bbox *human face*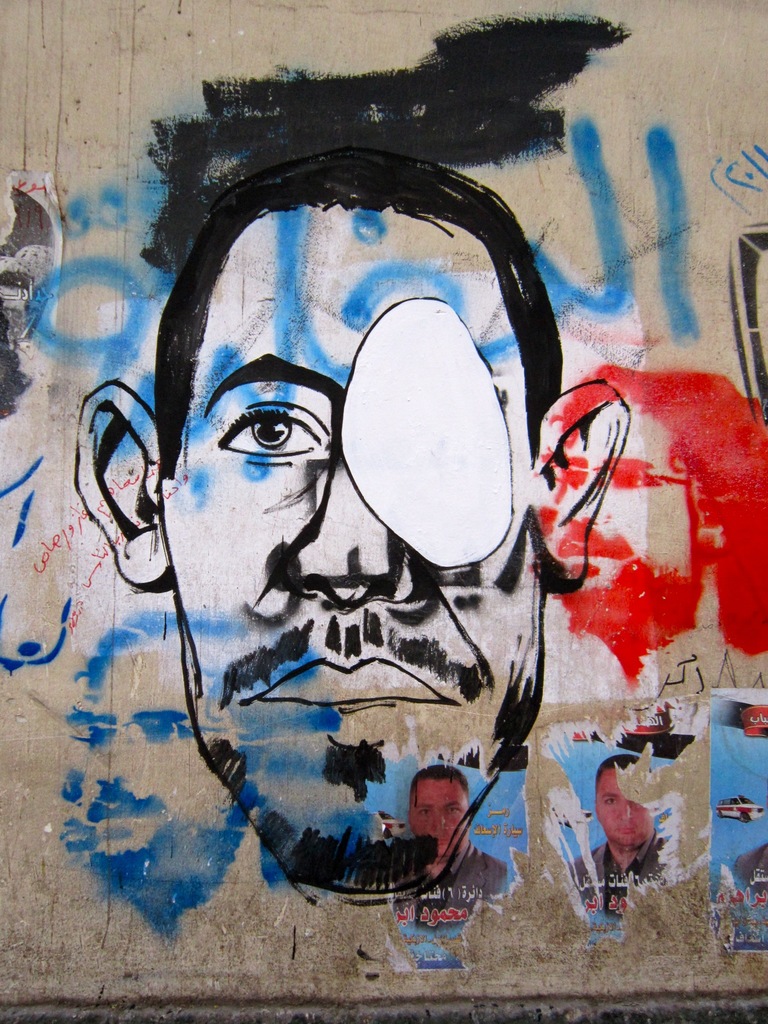
rect(596, 767, 653, 847)
